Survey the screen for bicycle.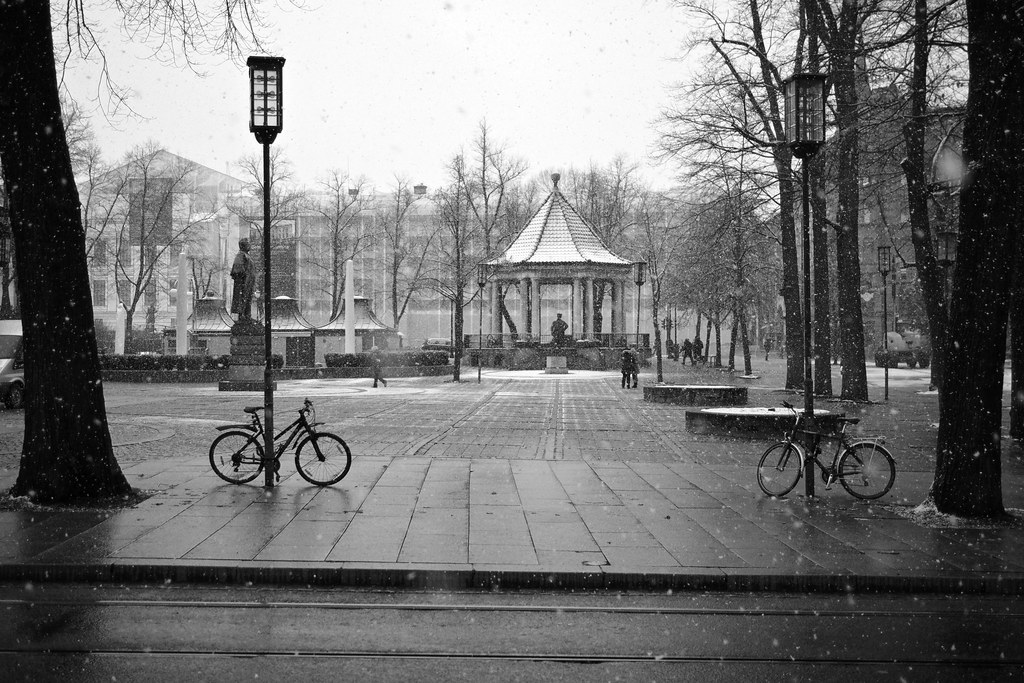
Survey found: BBox(207, 397, 352, 486).
